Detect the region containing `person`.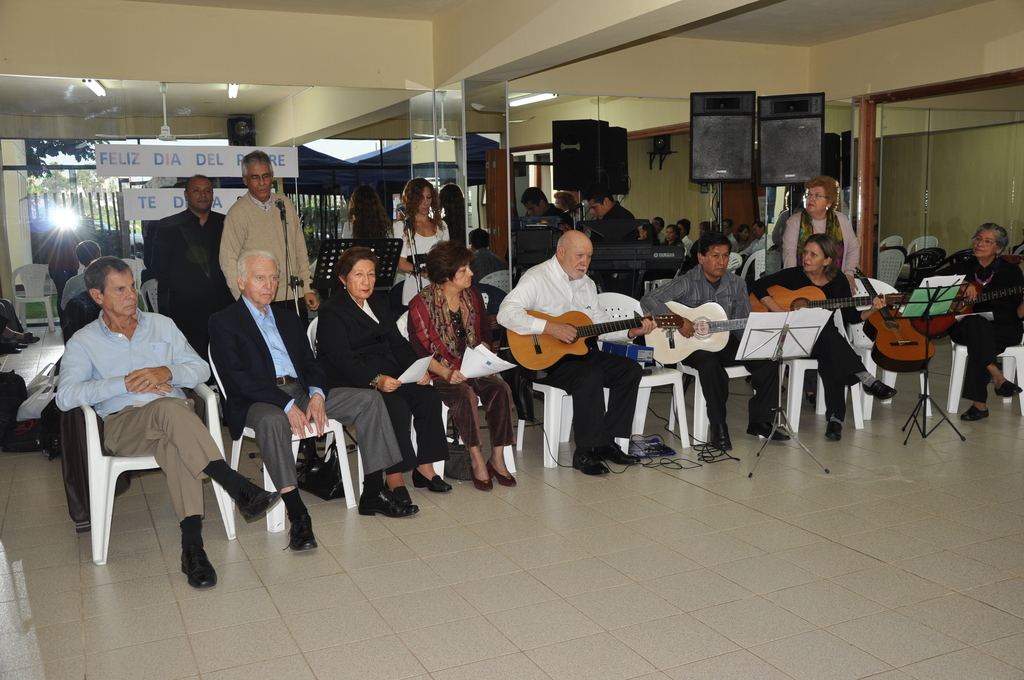
left=390, top=175, right=455, bottom=299.
